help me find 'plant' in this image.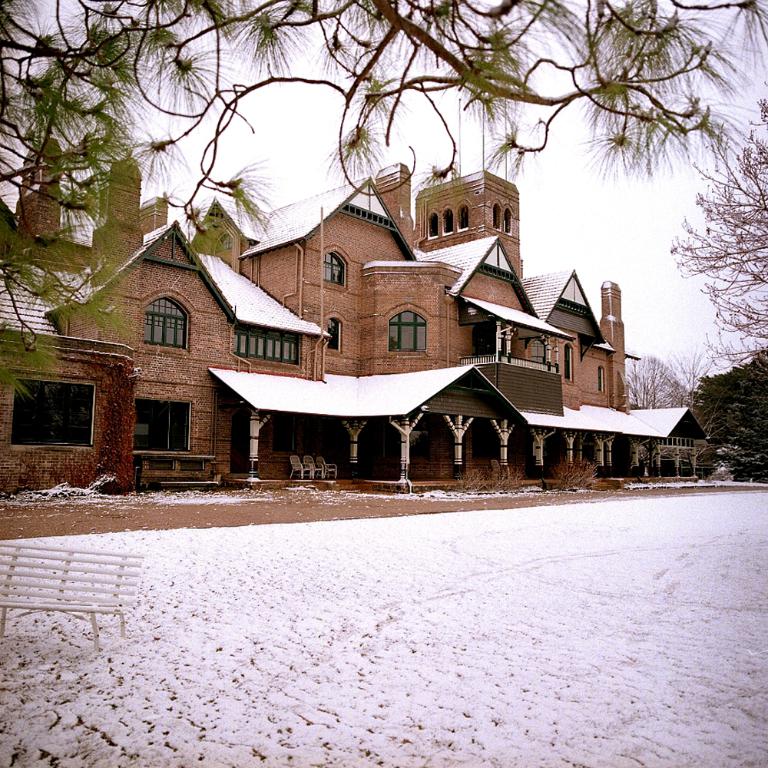
Found it: <box>554,455,603,492</box>.
